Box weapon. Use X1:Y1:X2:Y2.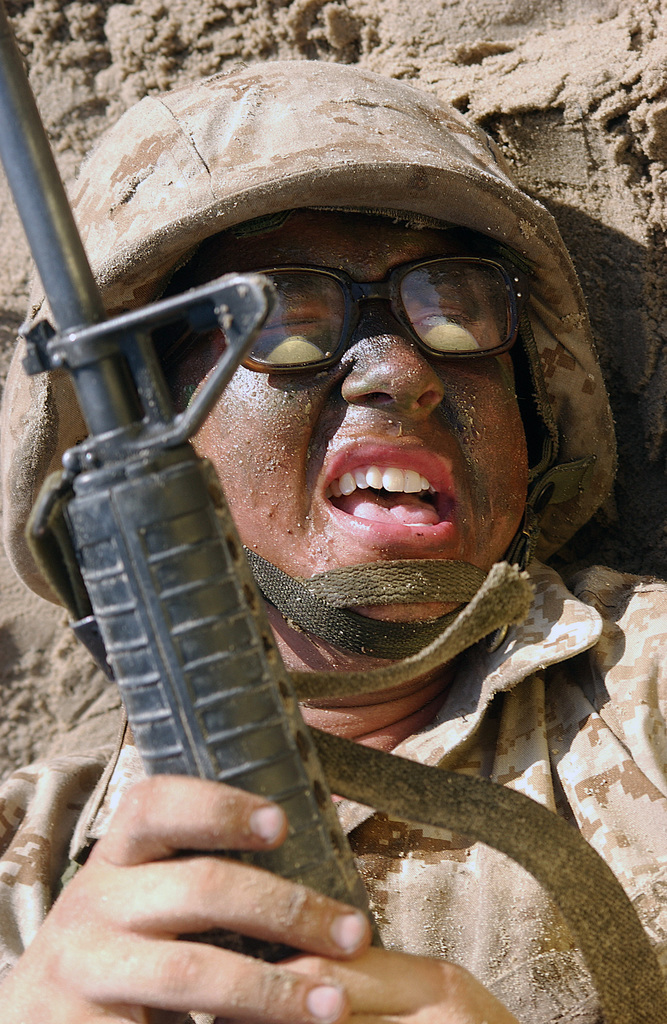
0:1:382:1023.
